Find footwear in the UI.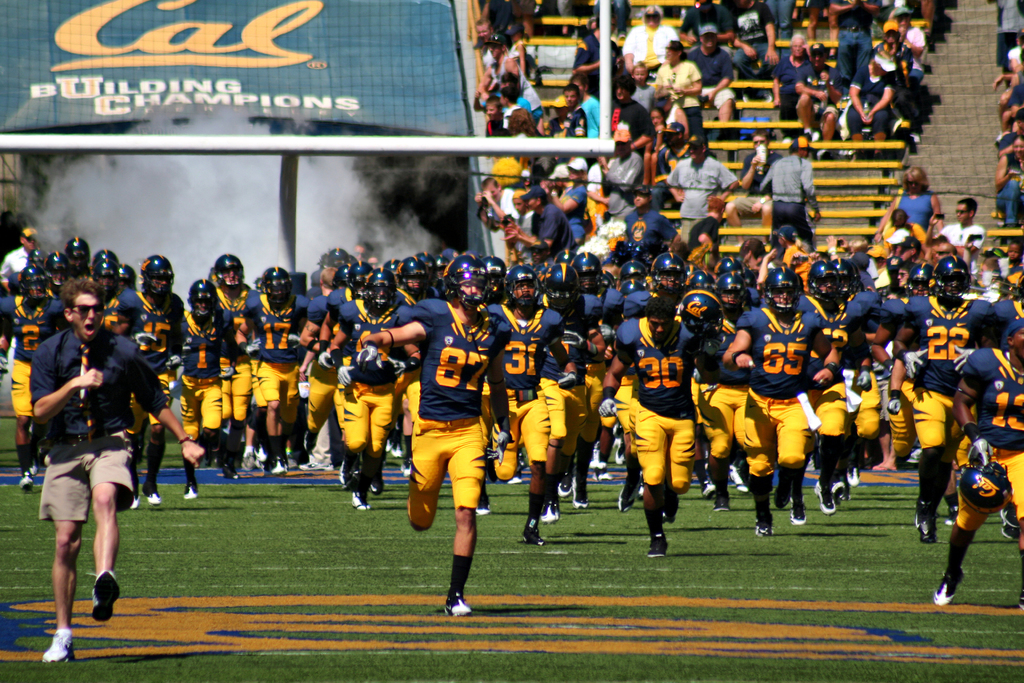
UI element at rect(556, 470, 572, 495).
